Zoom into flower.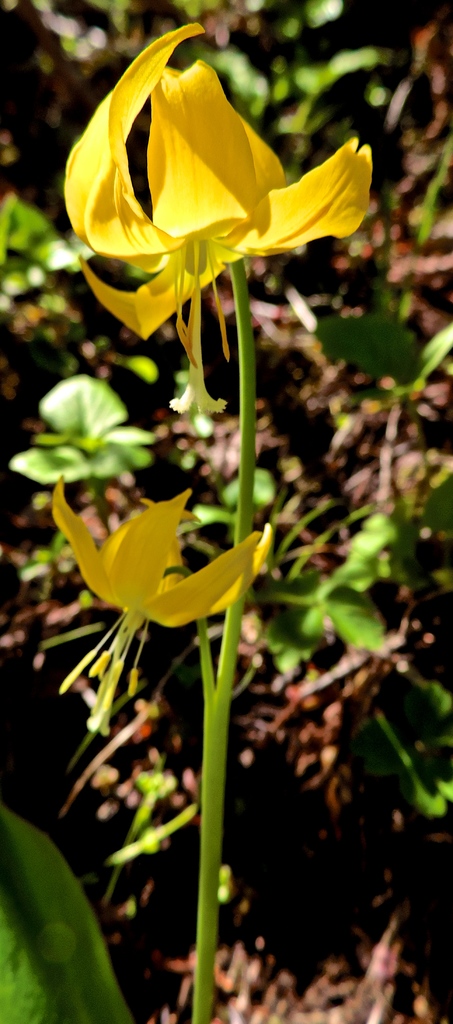
Zoom target: [56, 29, 361, 332].
